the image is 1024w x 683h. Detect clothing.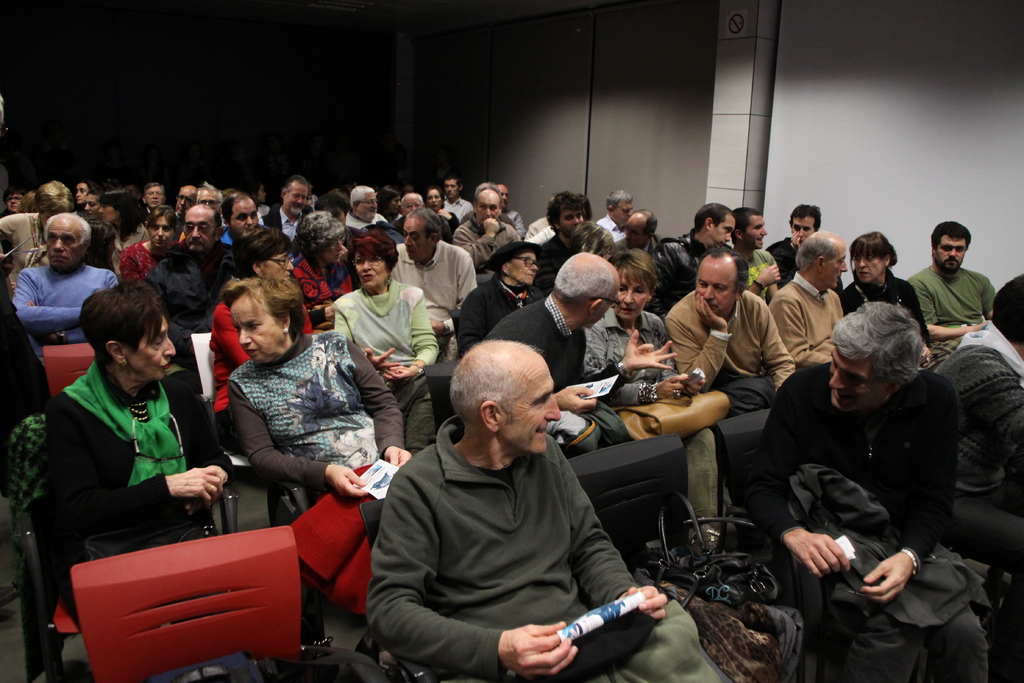
Detection: 772, 276, 847, 366.
